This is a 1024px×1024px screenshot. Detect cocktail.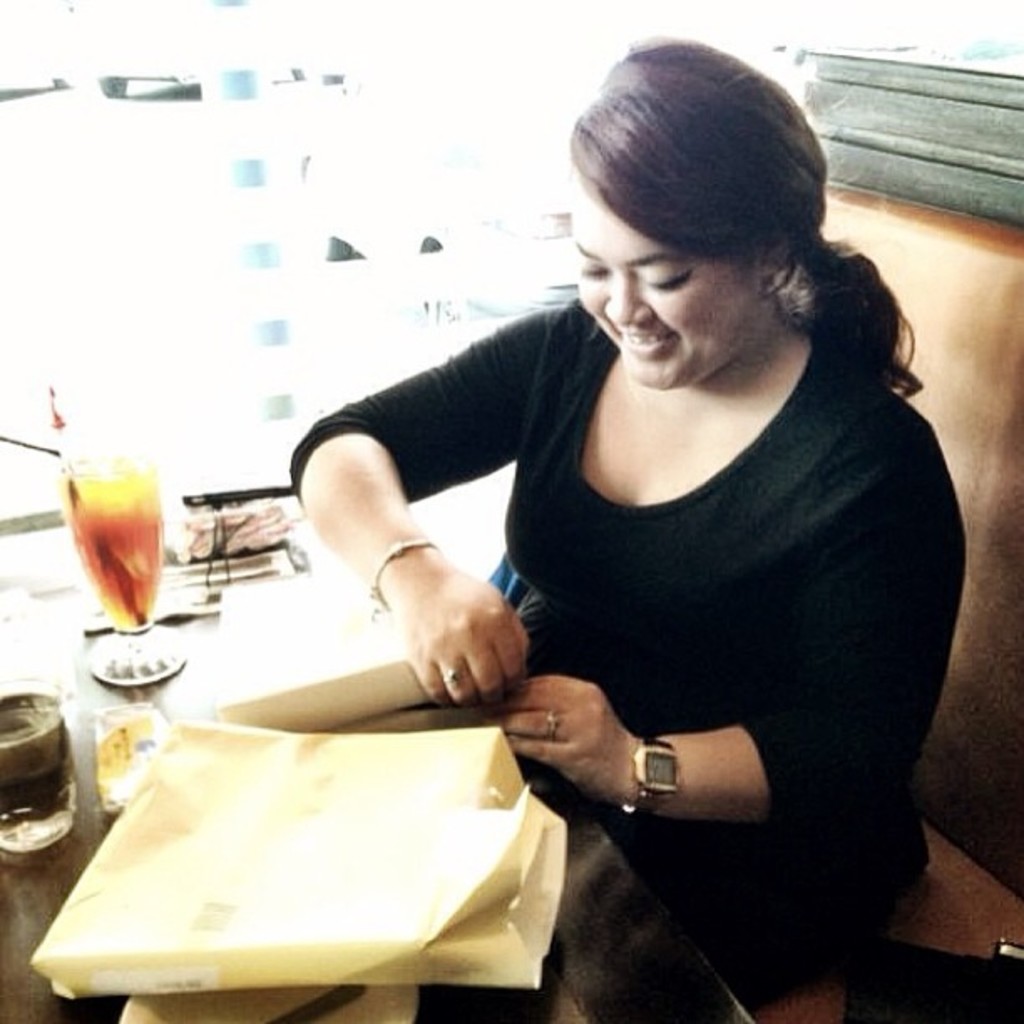
(left=0, top=671, right=79, bottom=853).
